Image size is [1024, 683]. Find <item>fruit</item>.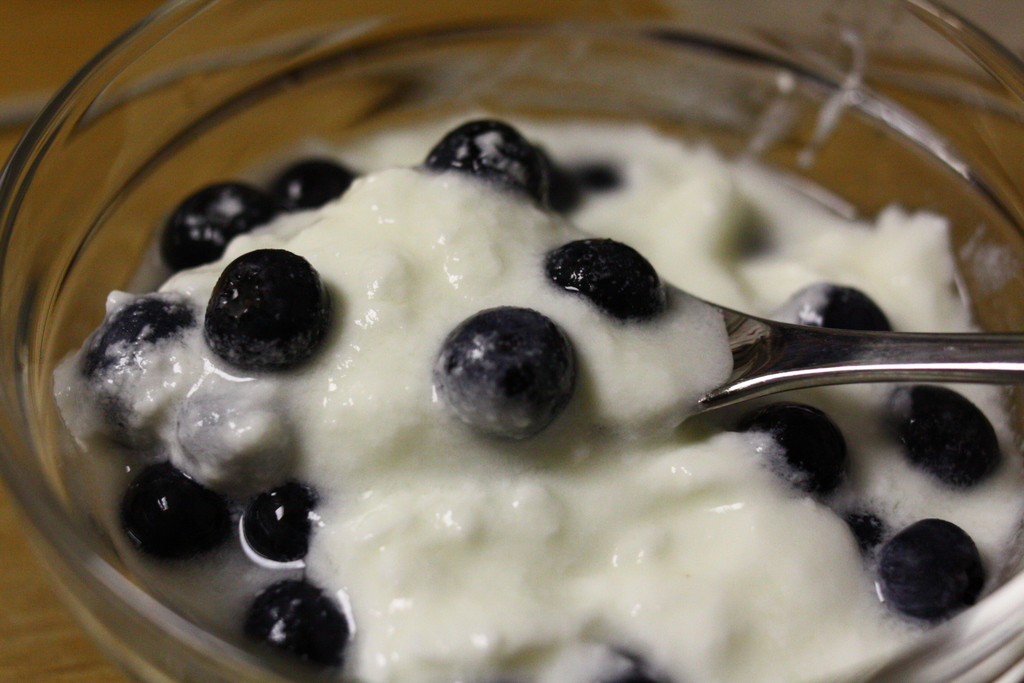
x1=155, y1=185, x2=276, y2=276.
